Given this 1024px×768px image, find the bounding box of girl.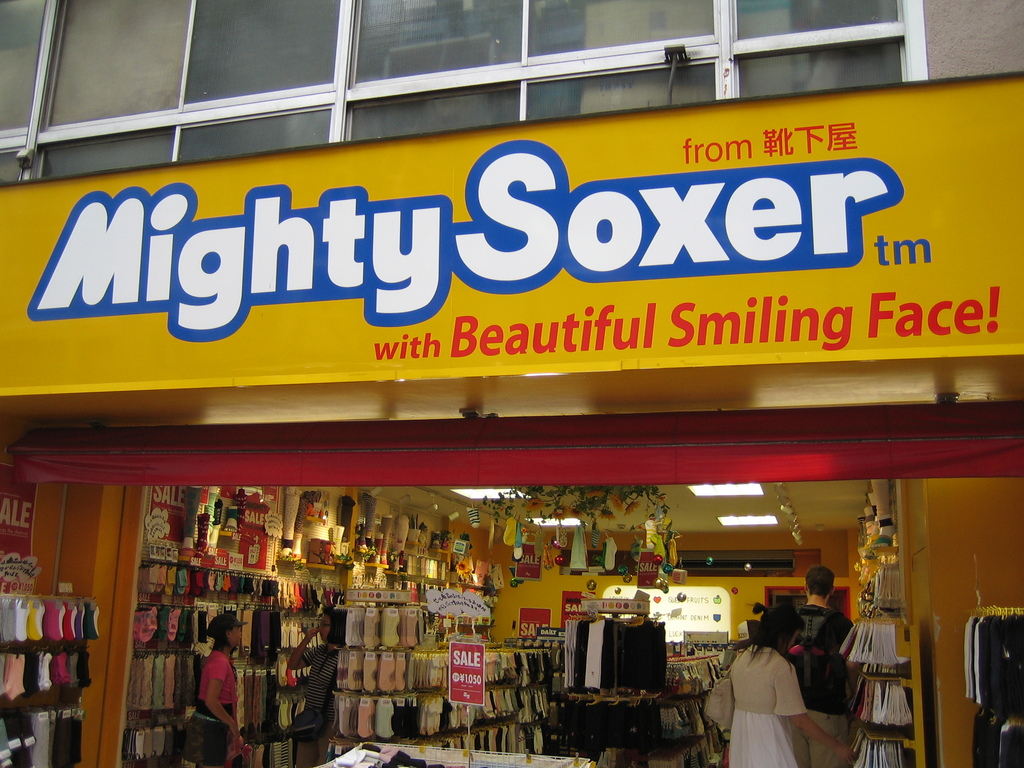
crop(196, 610, 246, 767).
